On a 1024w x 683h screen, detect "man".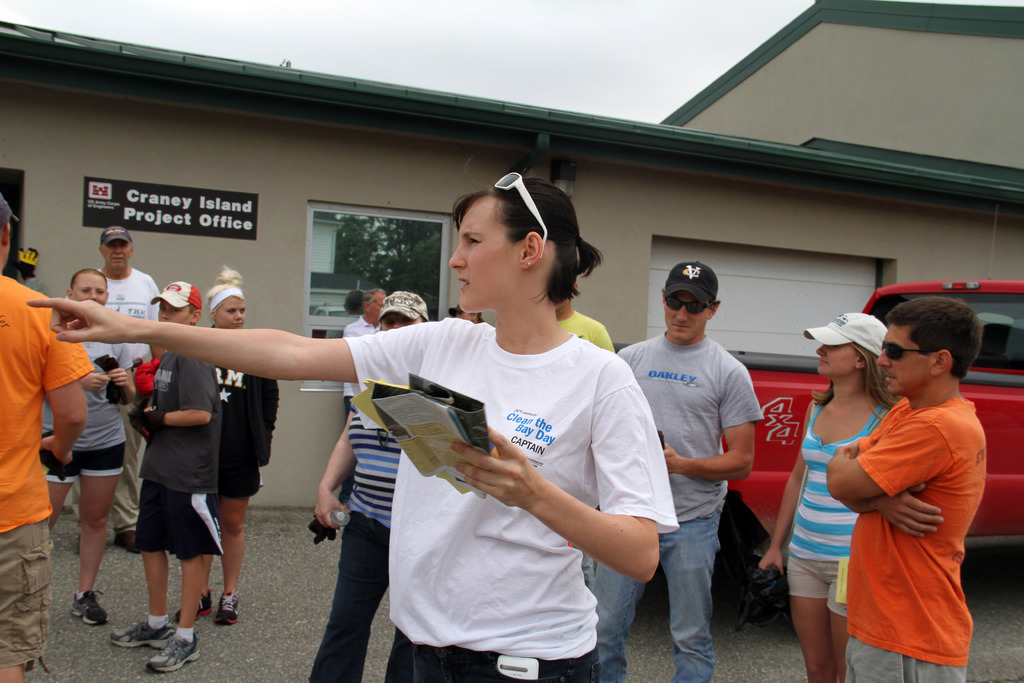
{"left": 54, "top": 228, "right": 159, "bottom": 553}.
